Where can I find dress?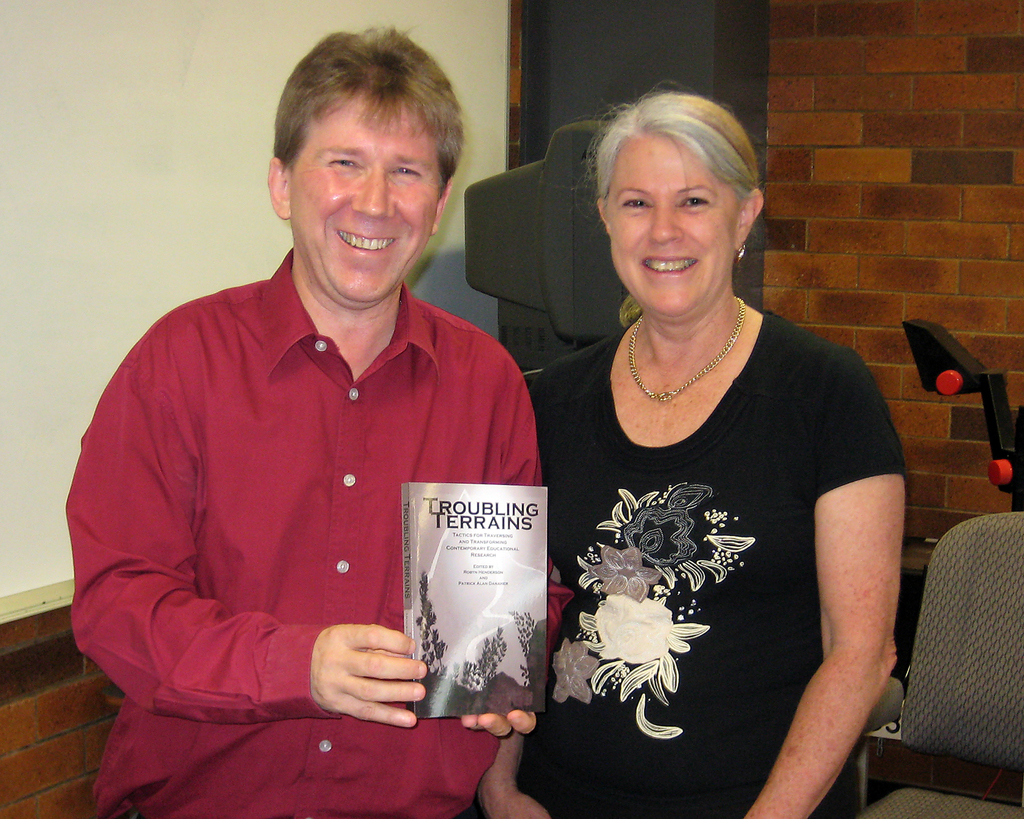
You can find it at bbox(487, 305, 906, 818).
